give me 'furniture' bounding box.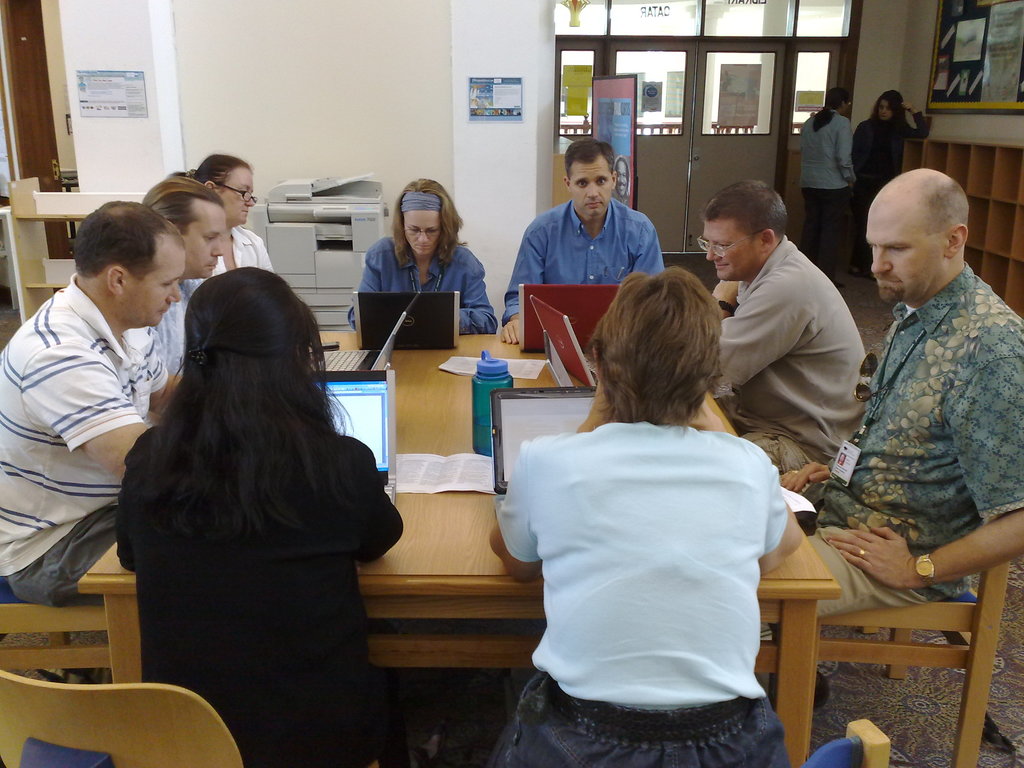
x1=9 y1=178 x2=144 y2=323.
